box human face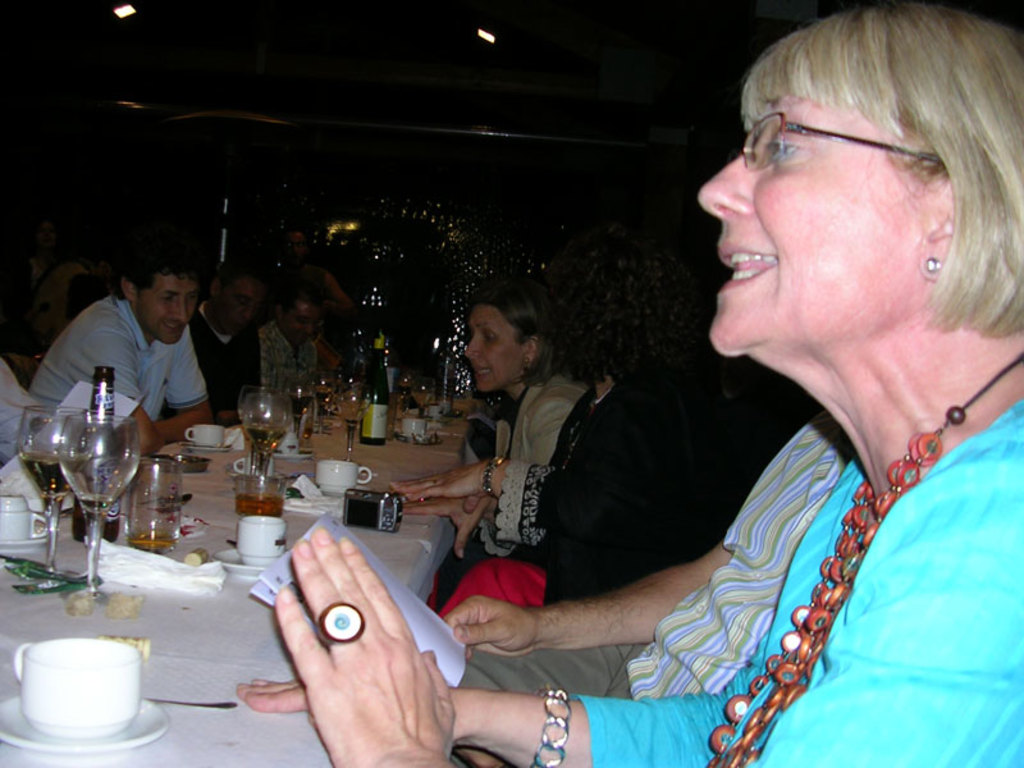
rect(280, 303, 325, 346)
